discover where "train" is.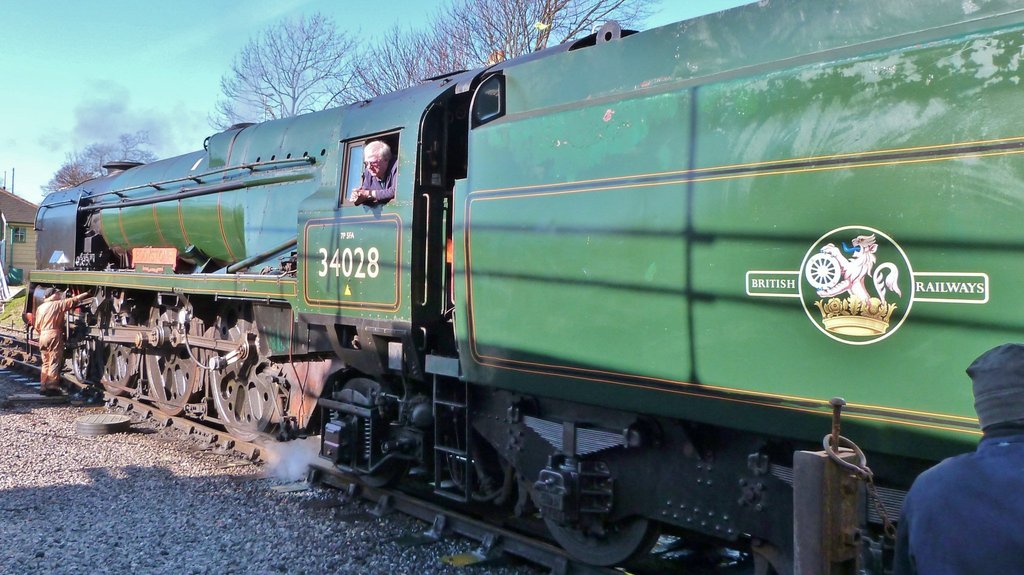
Discovered at (x1=20, y1=0, x2=1023, y2=574).
